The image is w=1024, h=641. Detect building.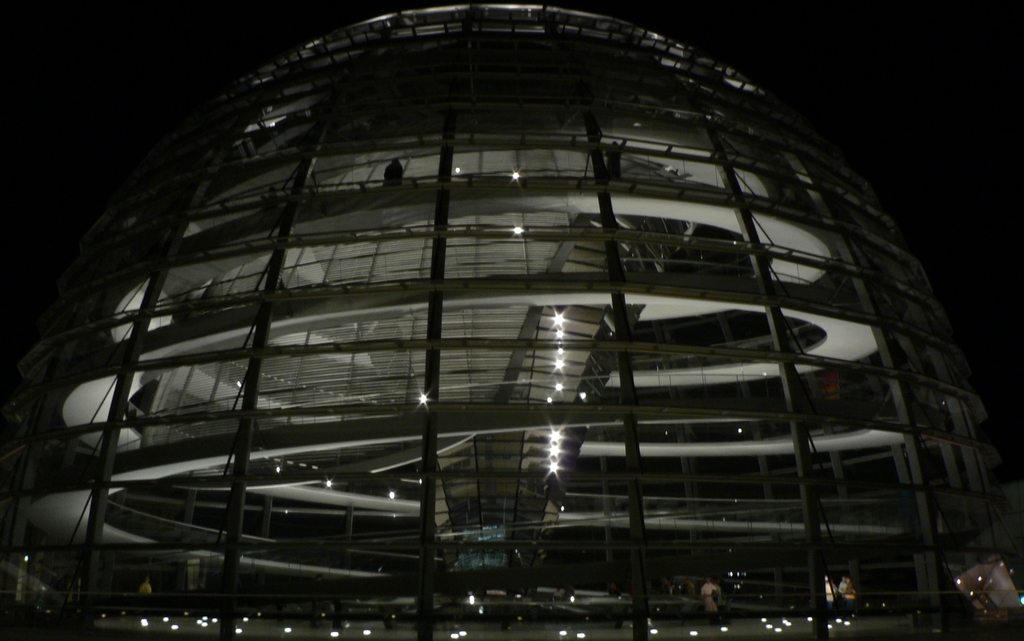
Detection: l=0, t=0, r=1023, b=640.
